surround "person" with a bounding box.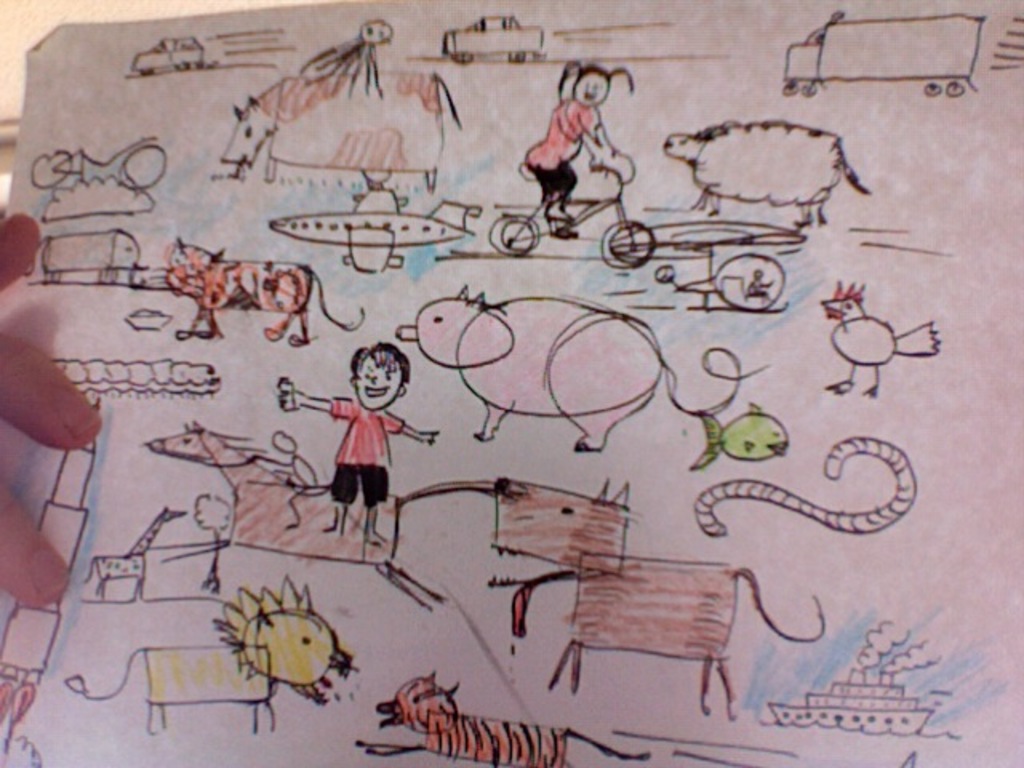
274,342,451,544.
